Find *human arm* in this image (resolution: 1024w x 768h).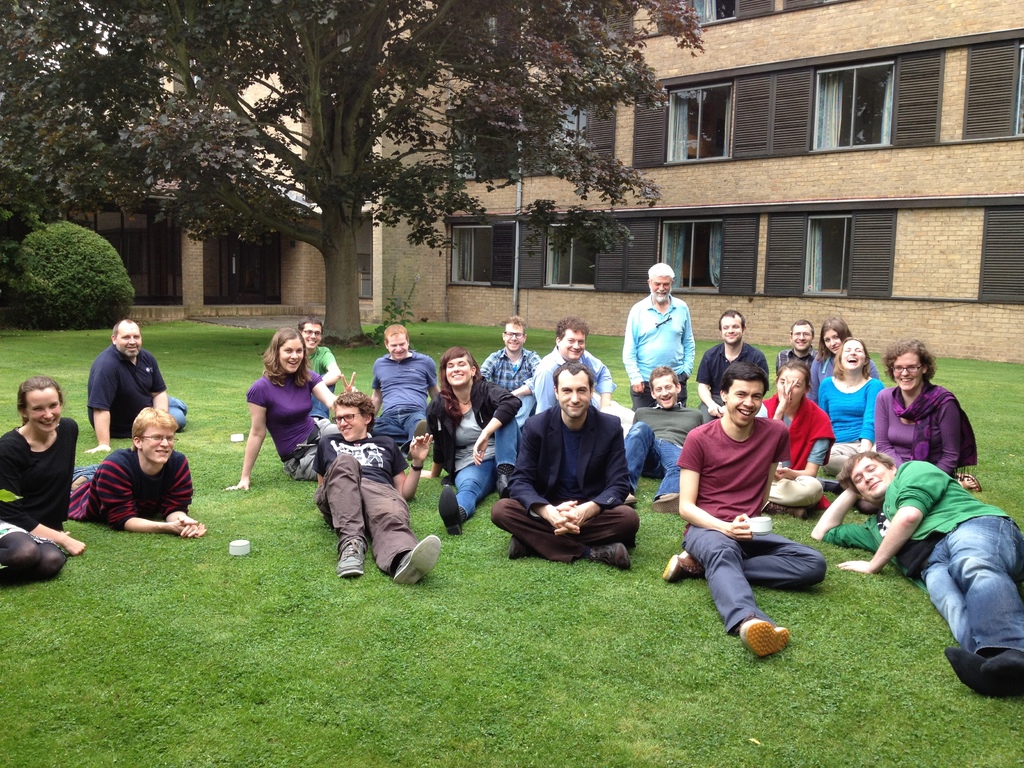
box=[0, 451, 86, 553].
